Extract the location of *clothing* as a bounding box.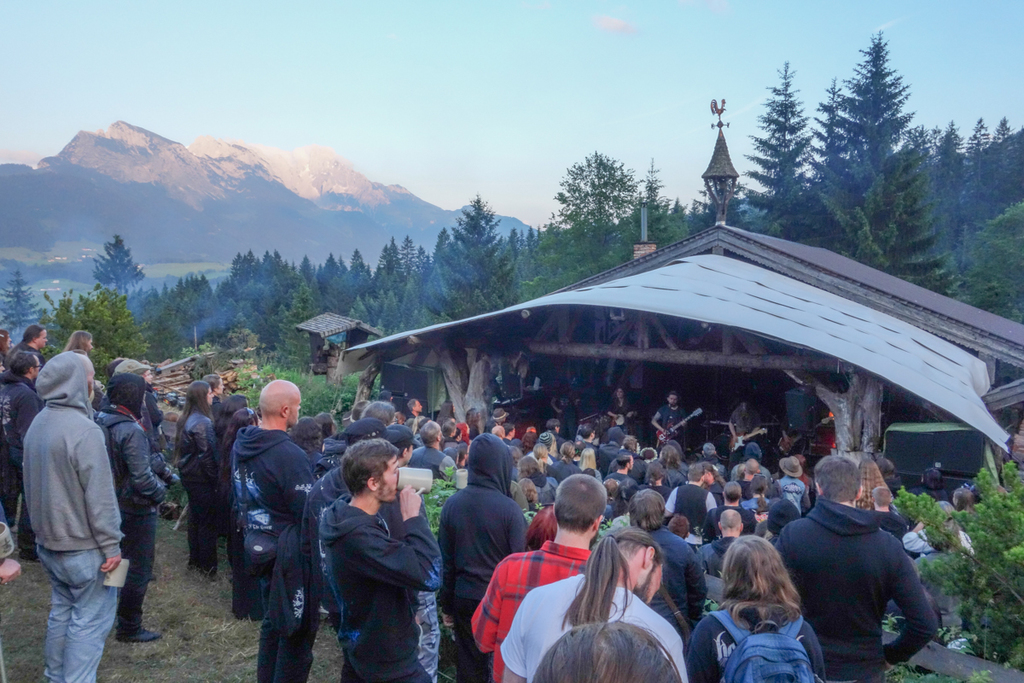
box=[378, 425, 409, 442].
